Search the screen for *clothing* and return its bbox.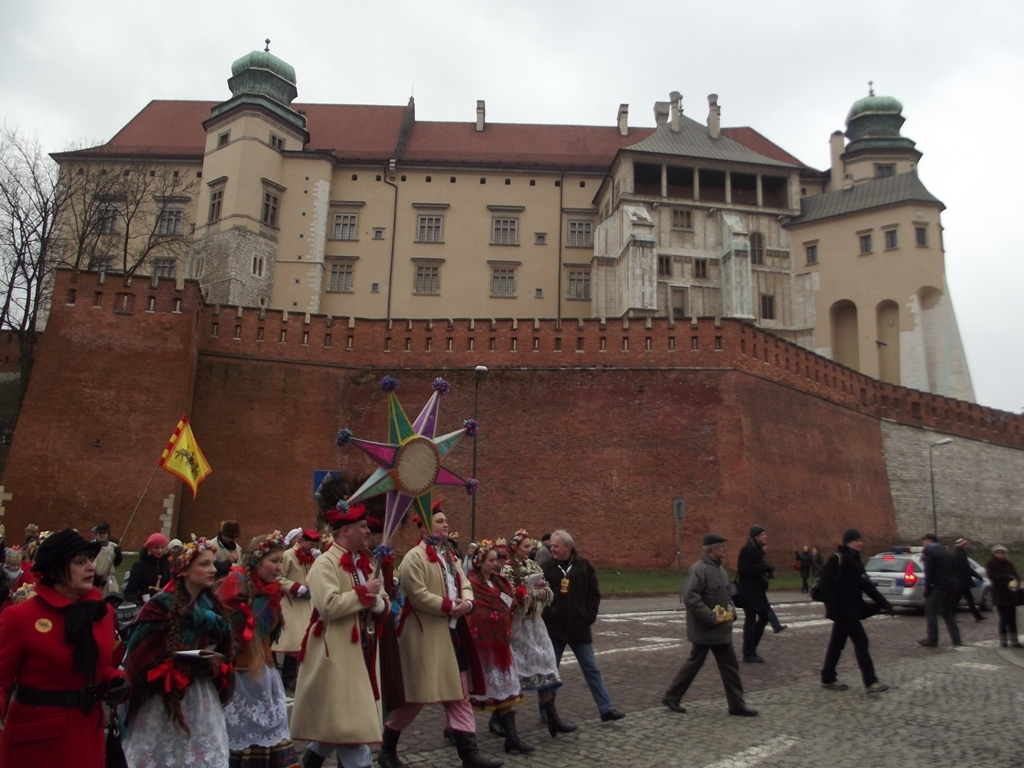
Found: crop(979, 555, 1023, 648).
